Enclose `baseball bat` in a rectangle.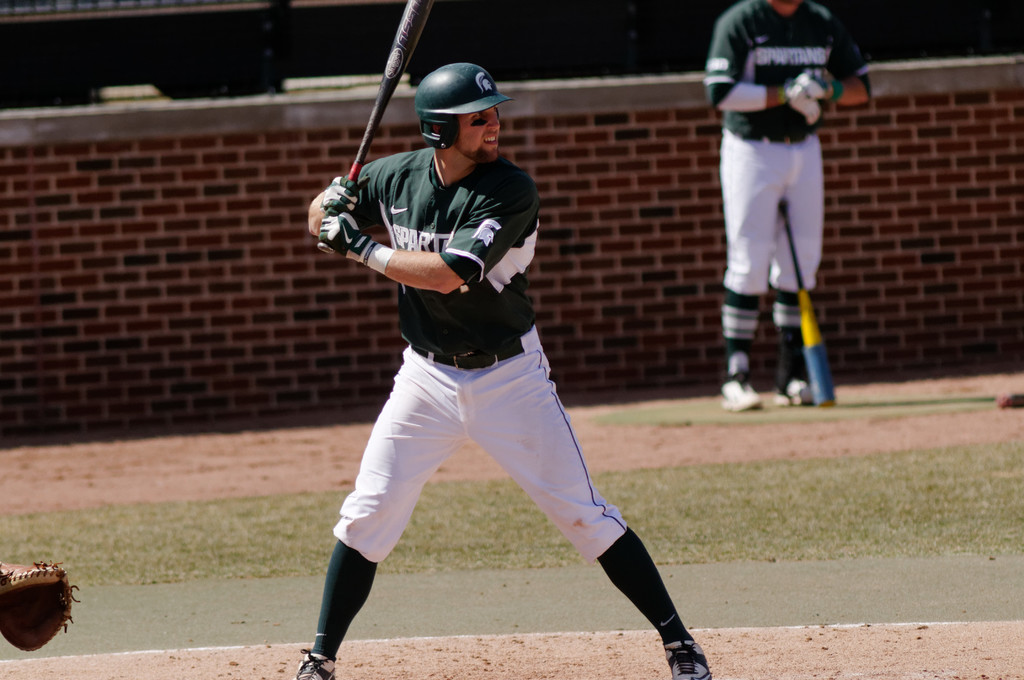
box(316, 0, 435, 257).
